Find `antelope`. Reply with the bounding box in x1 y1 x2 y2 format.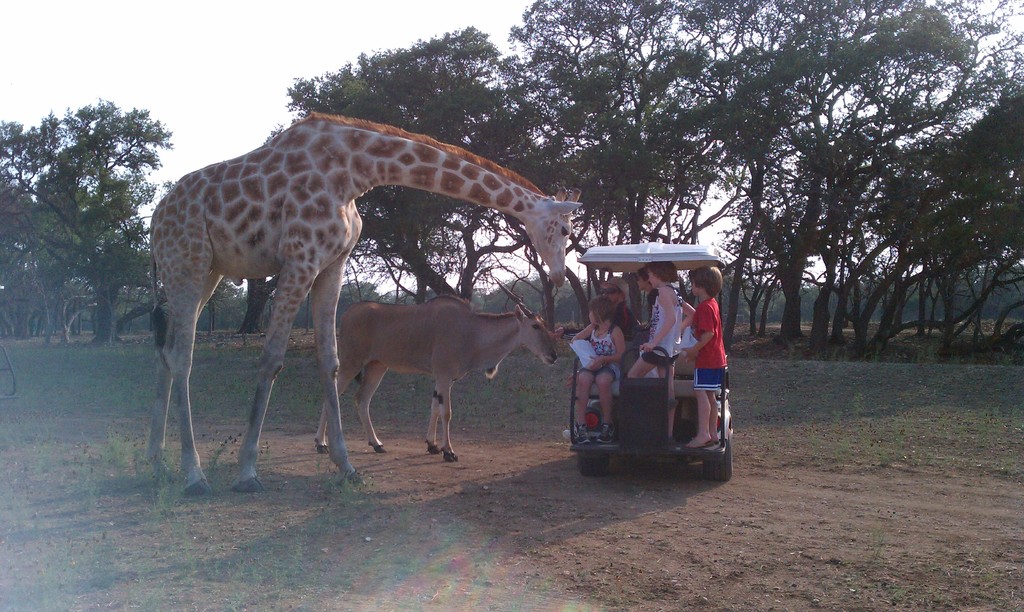
316 280 558 465.
